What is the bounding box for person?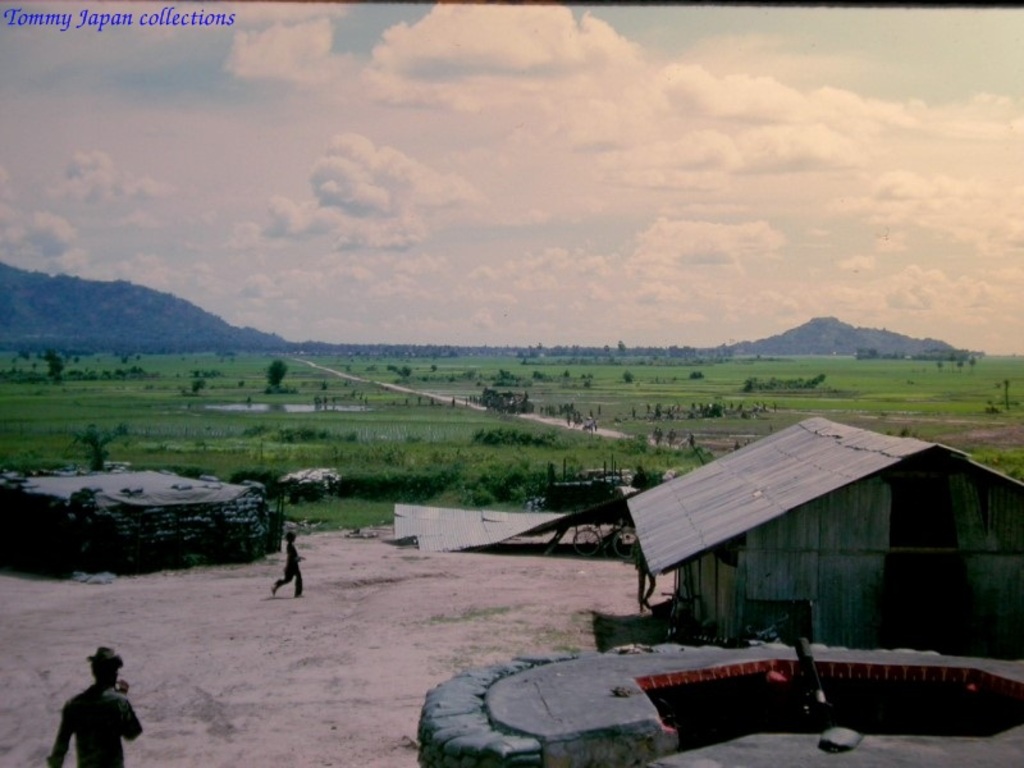
crop(49, 646, 141, 767).
